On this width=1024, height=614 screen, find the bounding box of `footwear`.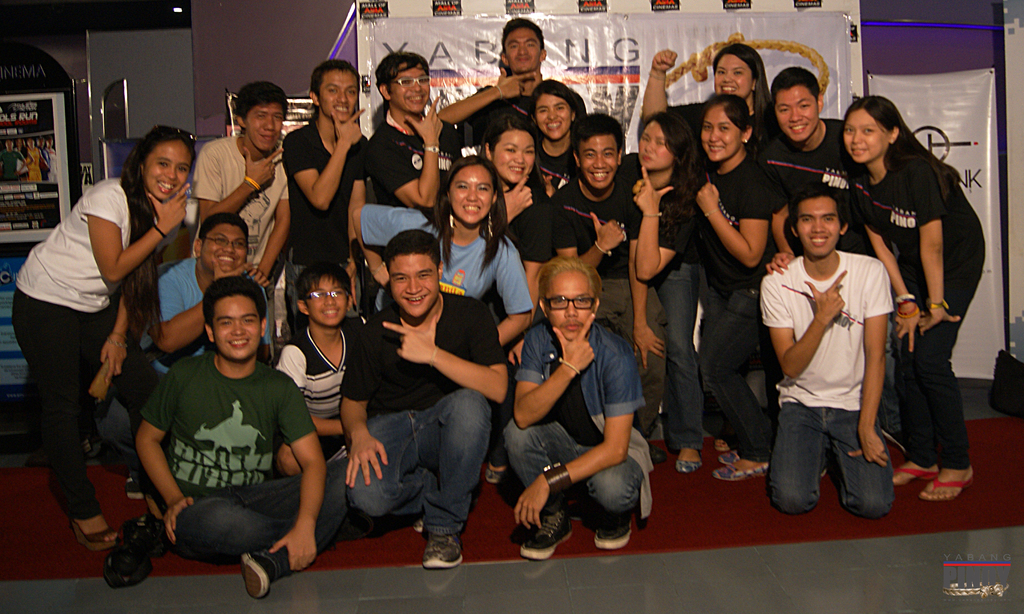
Bounding box: <bbox>895, 467, 936, 485</bbox>.
